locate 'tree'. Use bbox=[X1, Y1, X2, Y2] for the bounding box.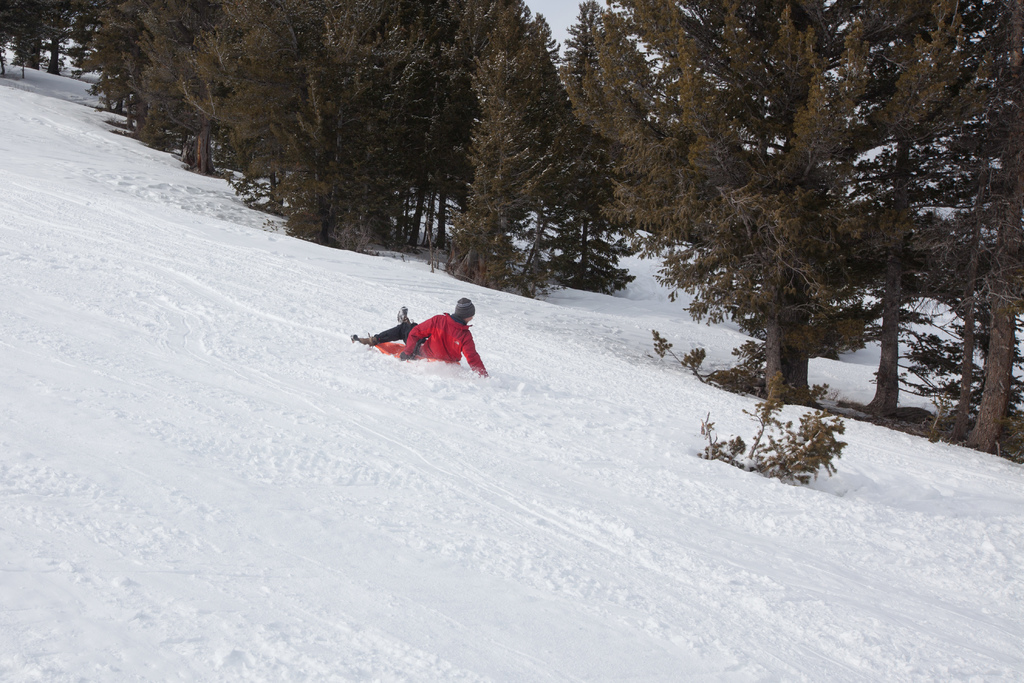
bbox=[492, 6, 1016, 511].
